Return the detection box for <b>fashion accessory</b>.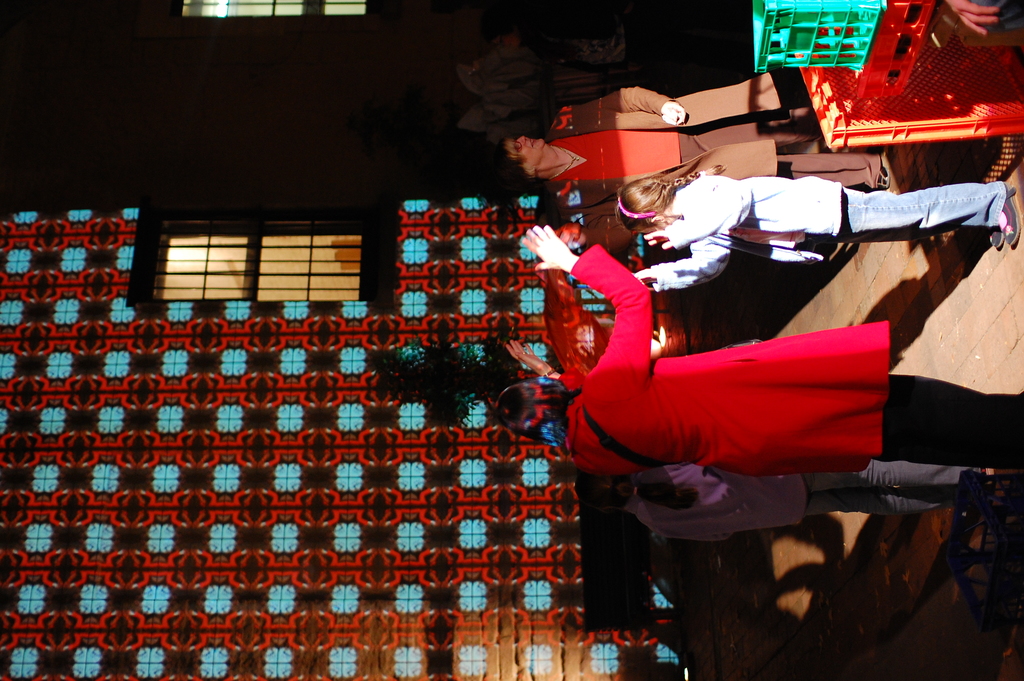
Rect(519, 348, 527, 356).
